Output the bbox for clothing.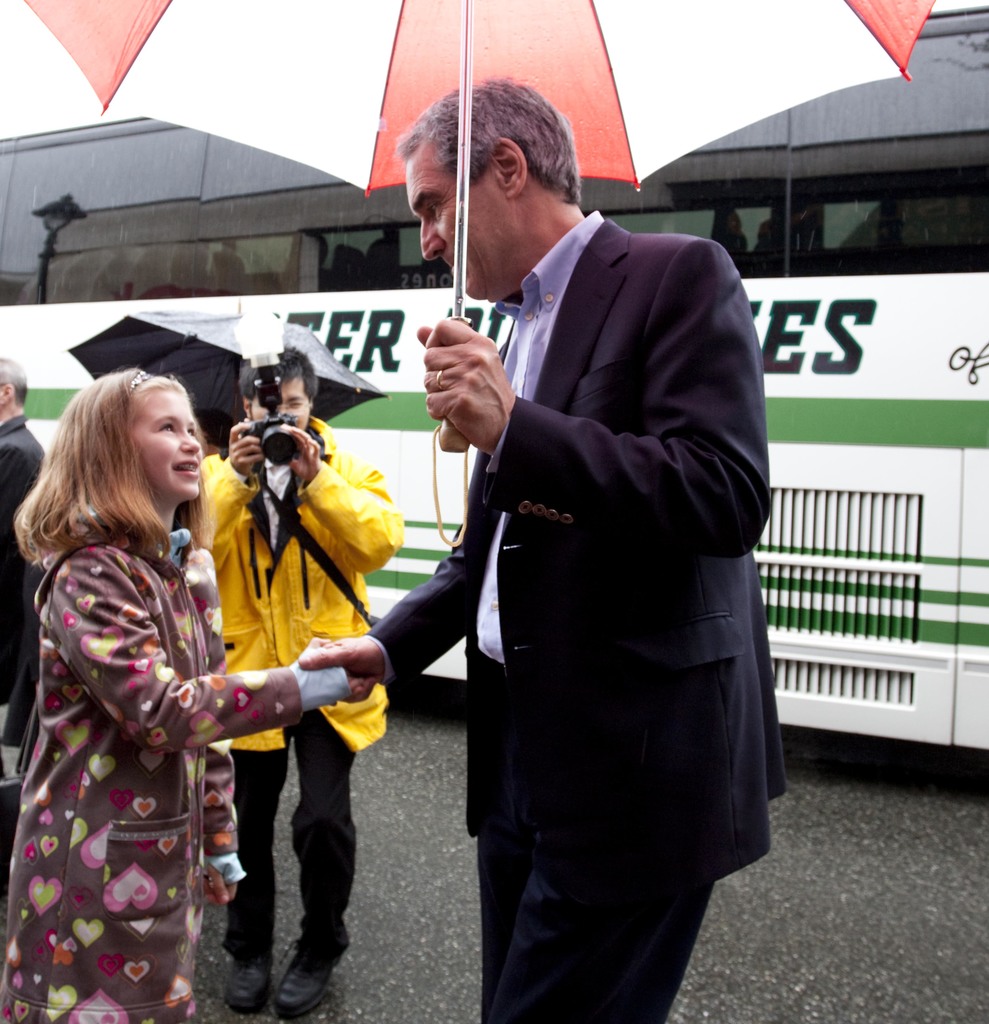
bbox(335, 211, 795, 1023).
